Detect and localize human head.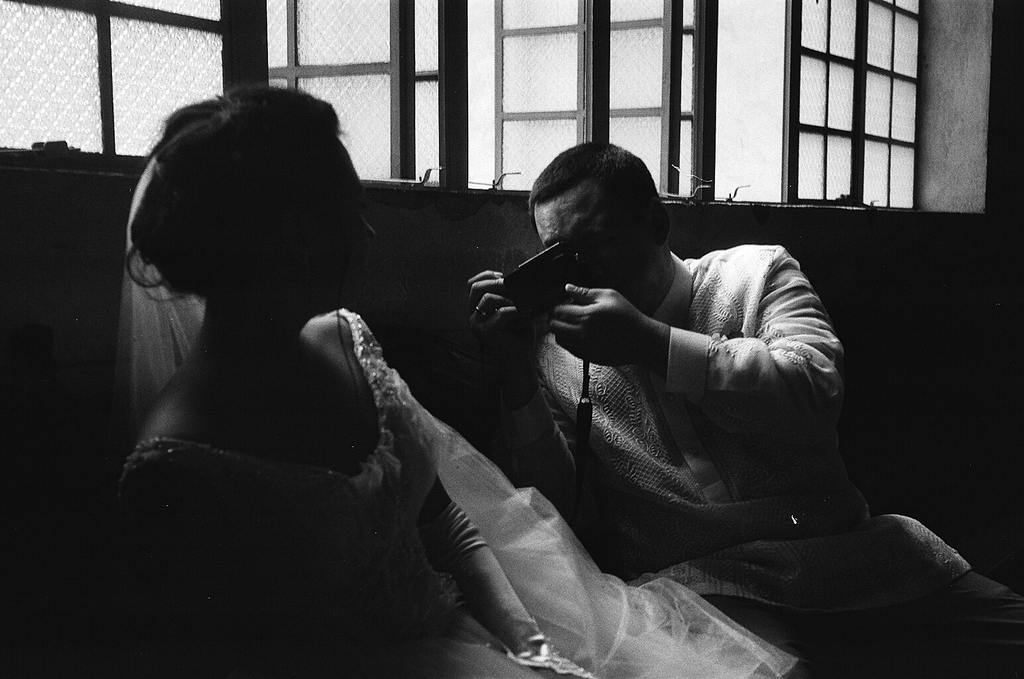
Localized at box=[113, 93, 368, 362].
